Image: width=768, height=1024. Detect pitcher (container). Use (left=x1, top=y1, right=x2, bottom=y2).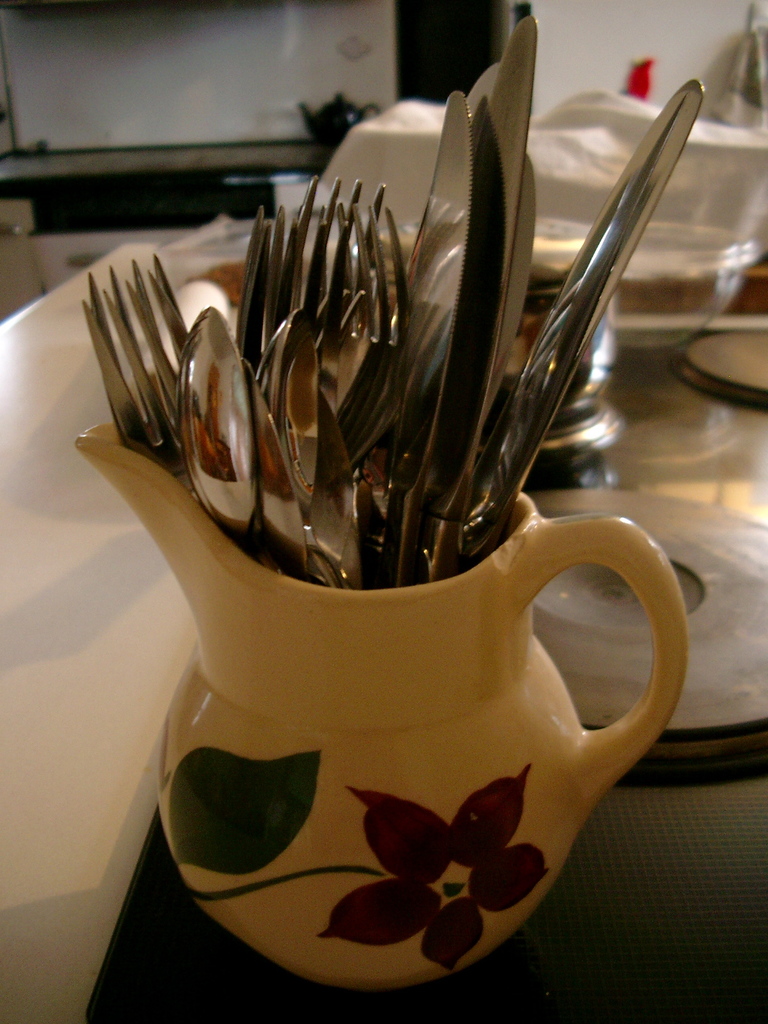
(left=78, top=421, right=684, bottom=988).
